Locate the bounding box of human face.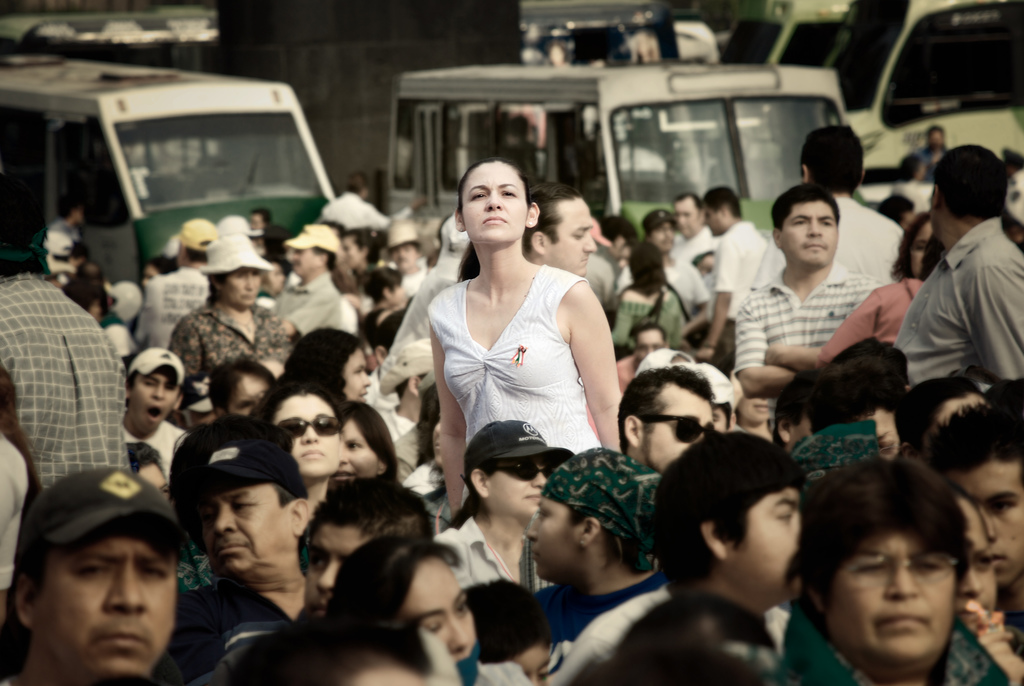
Bounding box: (779,198,842,264).
